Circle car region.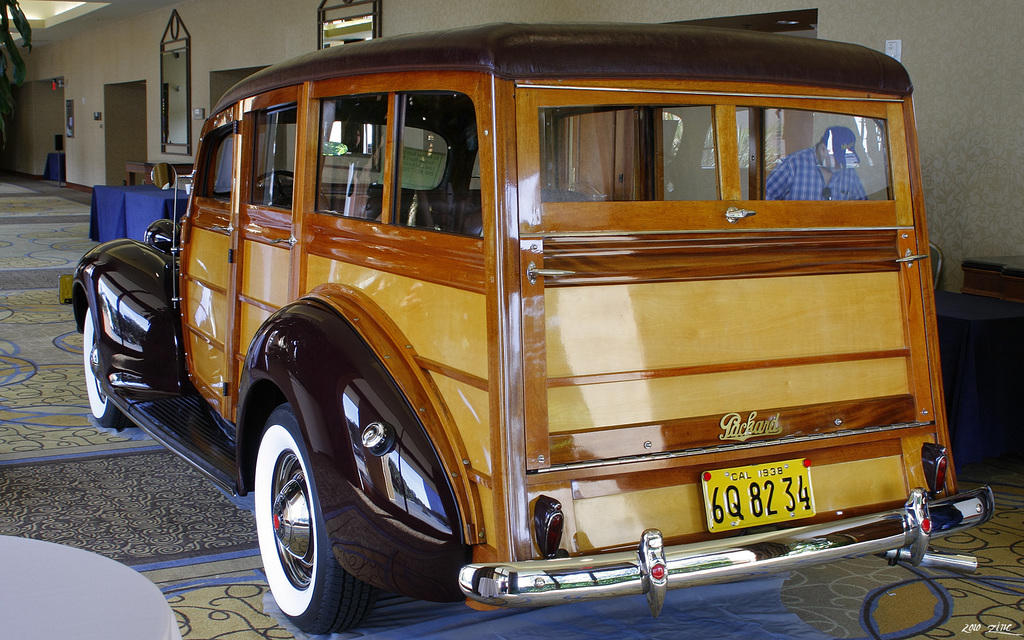
Region: <region>90, 13, 956, 639</region>.
